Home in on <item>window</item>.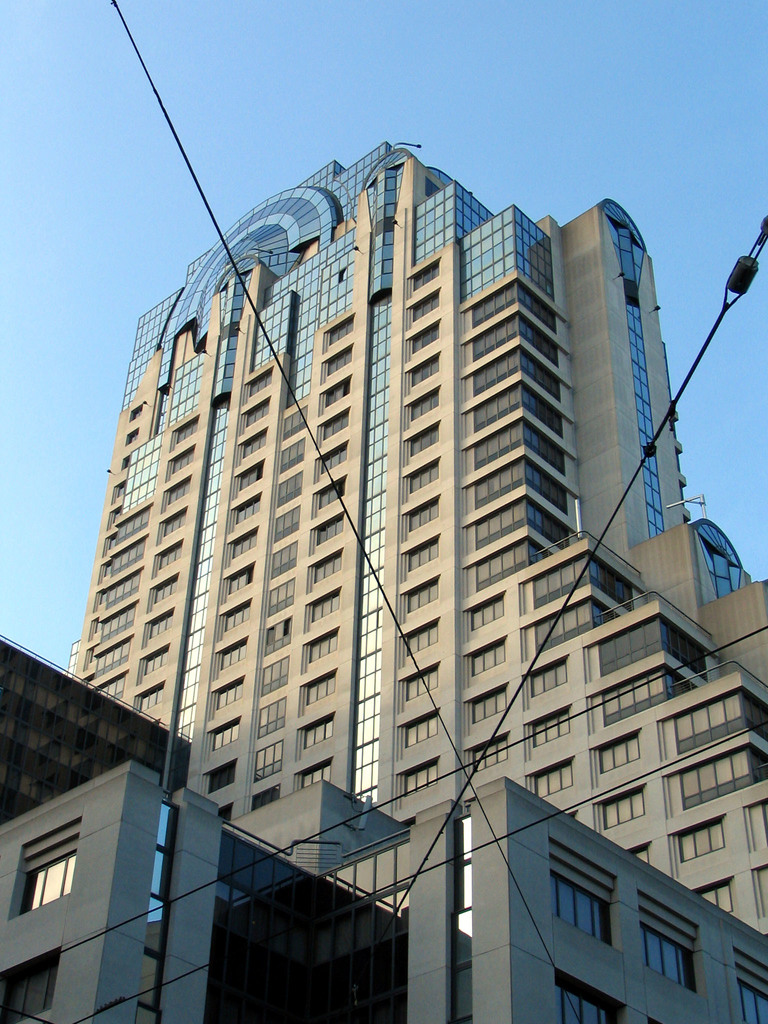
Homed in at box(472, 383, 563, 438).
